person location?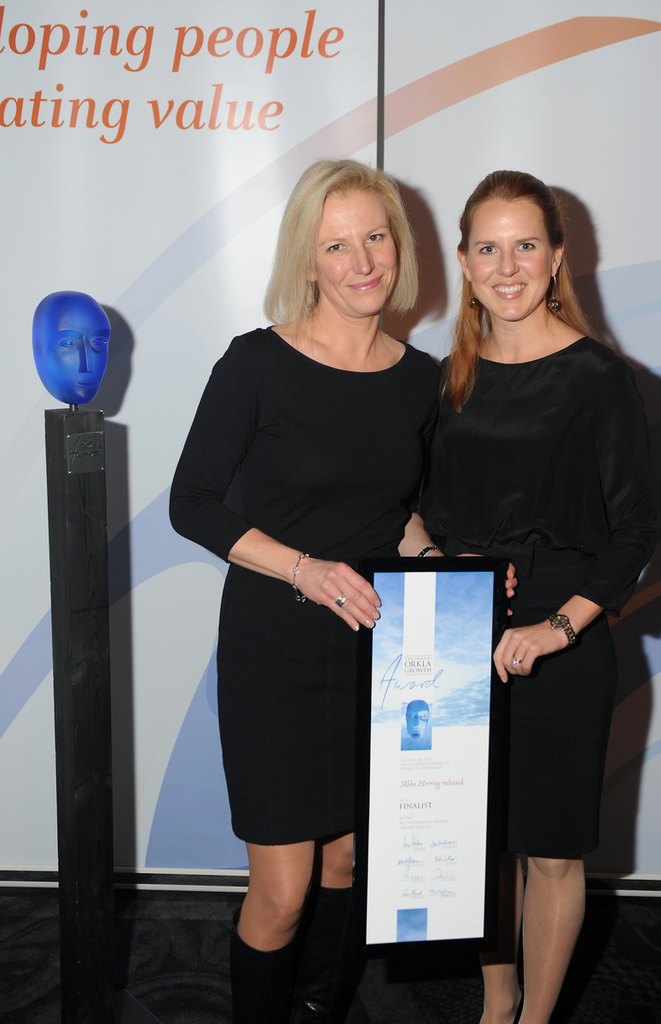
detection(411, 171, 660, 1023)
